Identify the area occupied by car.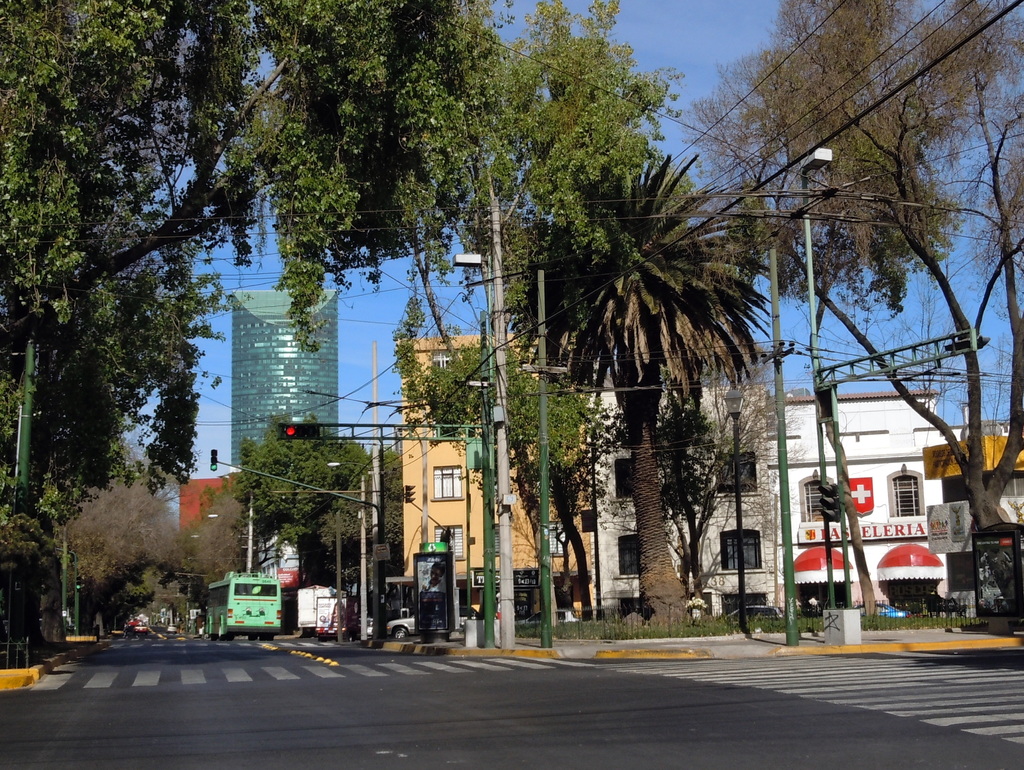
Area: pyautogui.locateOnScreen(853, 602, 910, 616).
